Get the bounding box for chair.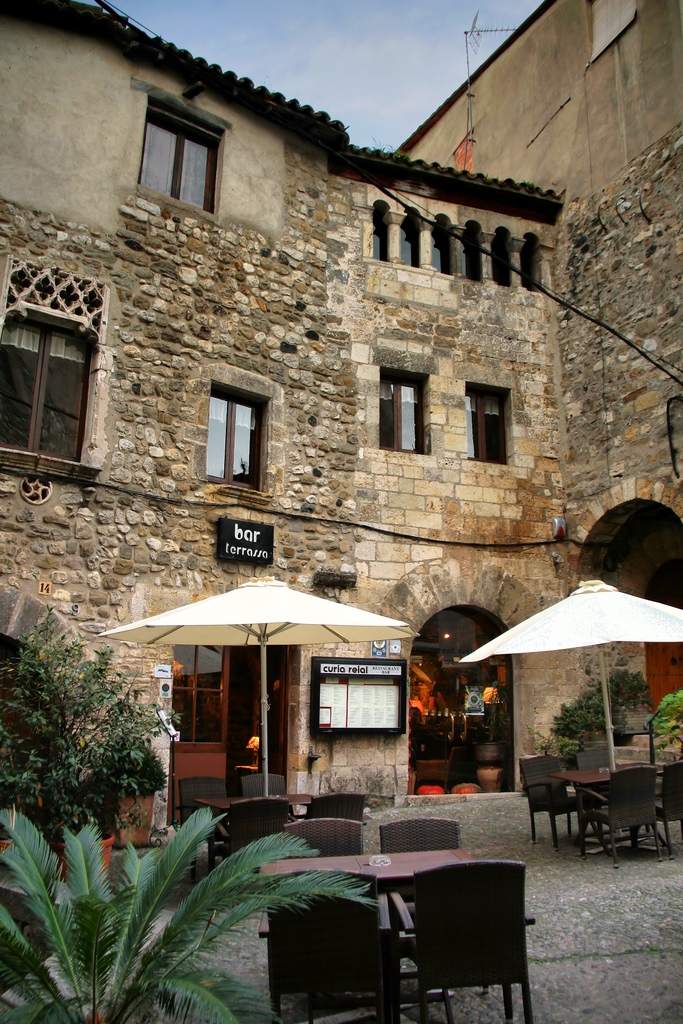
BBox(631, 765, 682, 856).
